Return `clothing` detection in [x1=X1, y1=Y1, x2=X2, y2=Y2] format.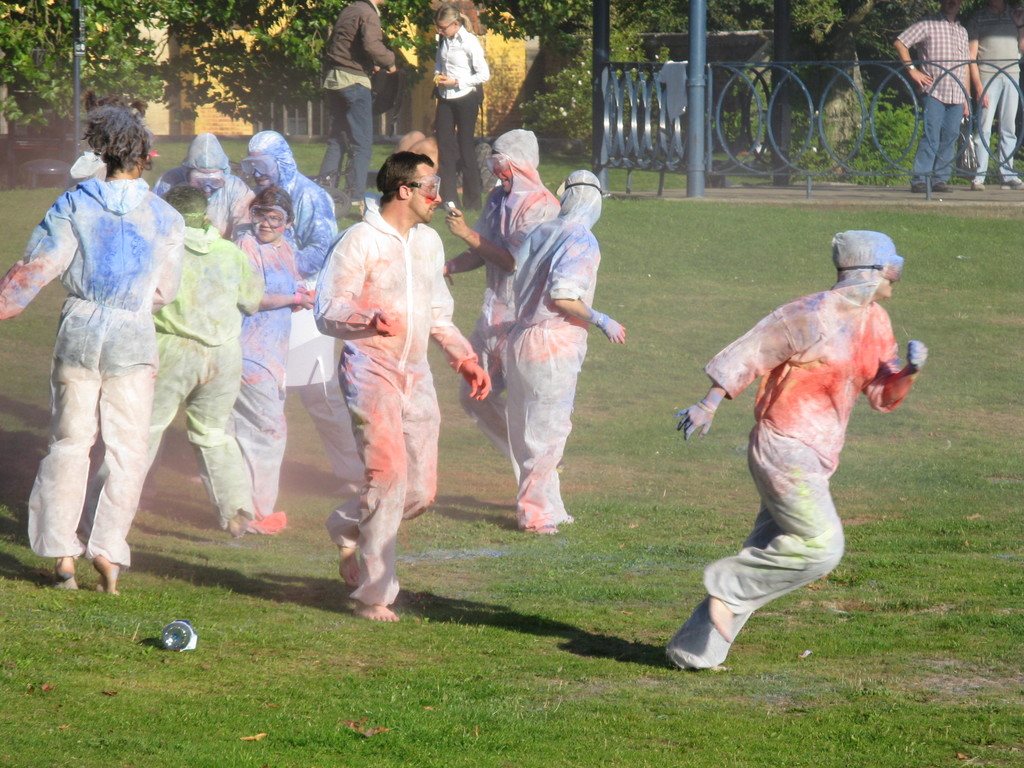
[x1=80, y1=221, x2=273, y2=515].
